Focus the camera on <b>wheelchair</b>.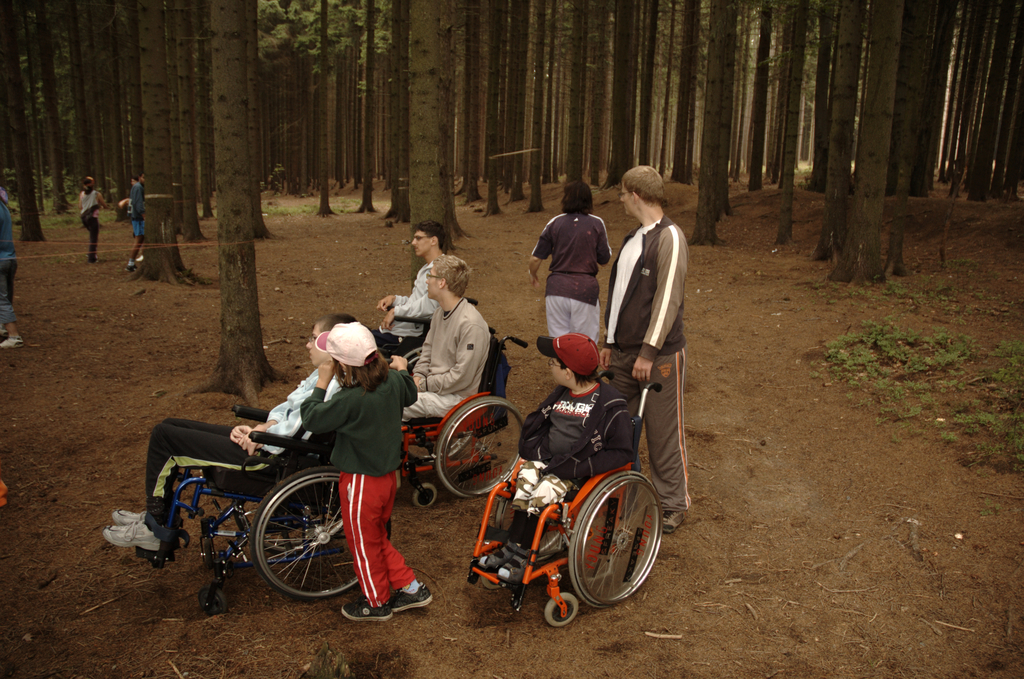
Focus region: bbox=(388, 293, 478, 379).
